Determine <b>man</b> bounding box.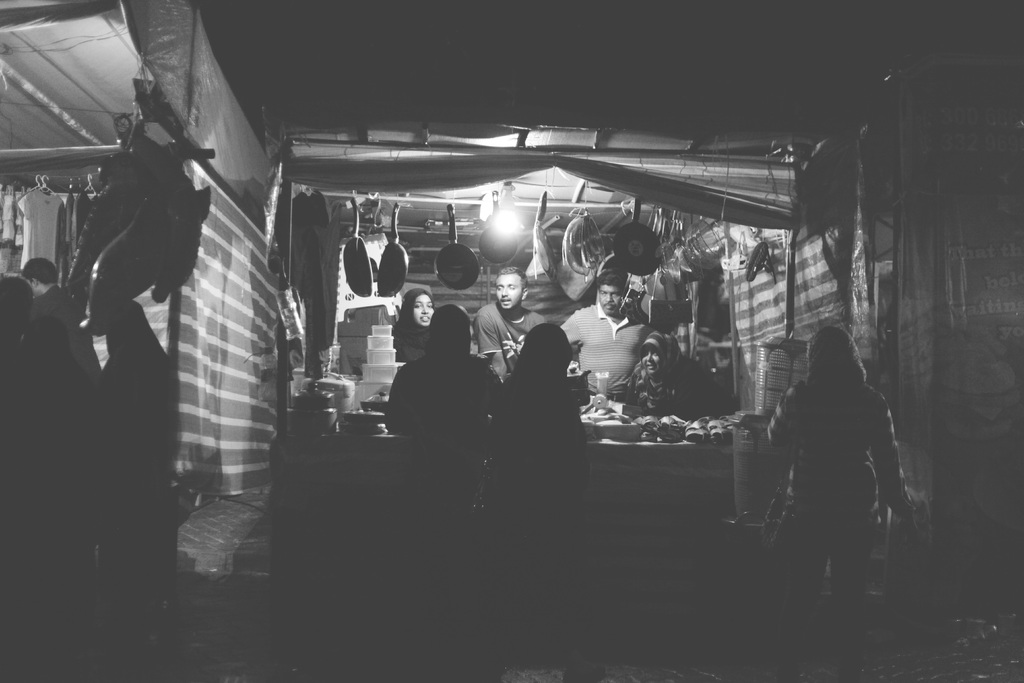
Determined: [19,255,107,378].
